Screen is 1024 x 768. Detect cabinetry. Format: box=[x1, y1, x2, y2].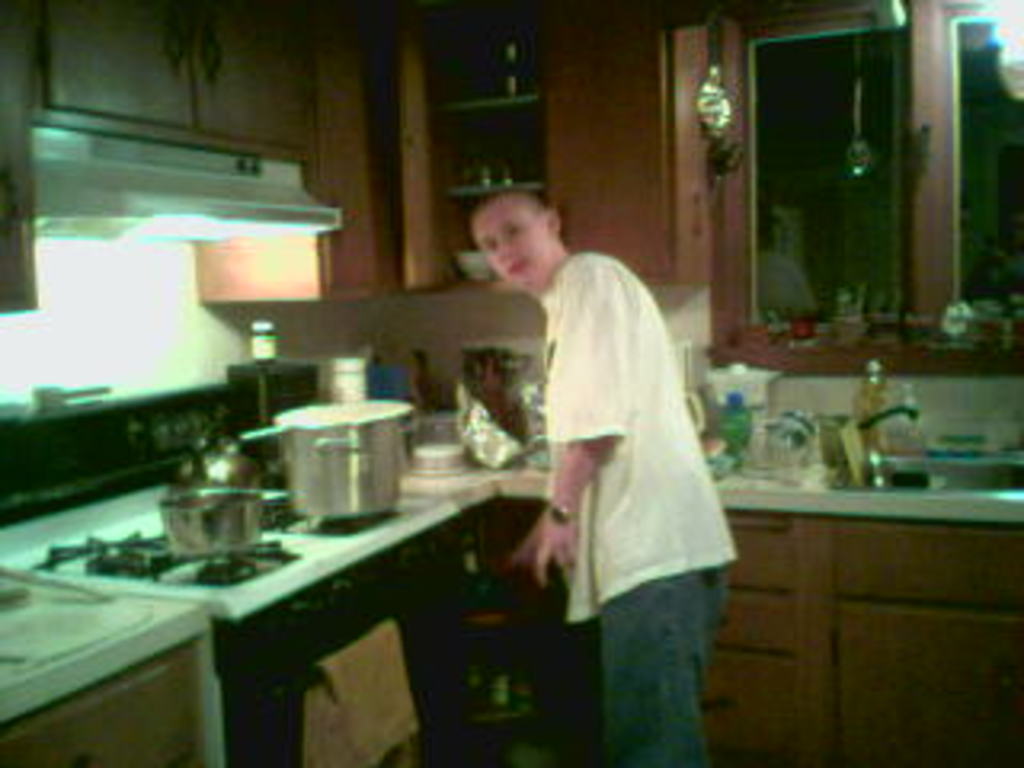
box=[35, 422, 506, 767].
